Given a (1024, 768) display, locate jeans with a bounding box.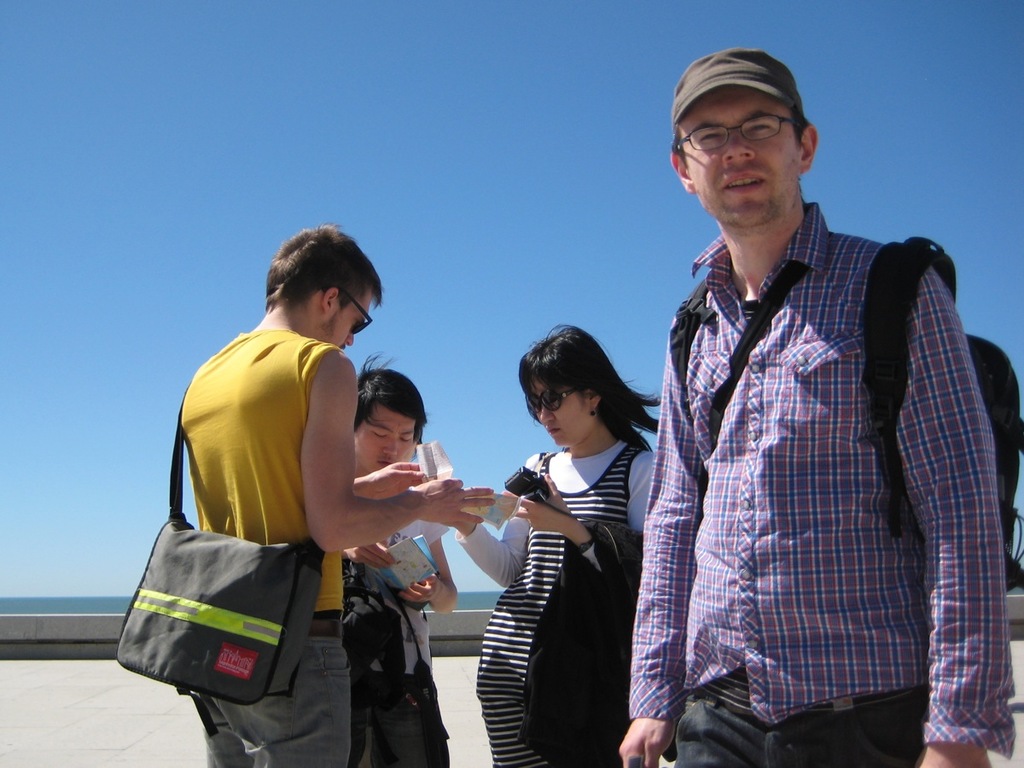
Located: <bbox>673, 672, 928, 767</bbox>.
